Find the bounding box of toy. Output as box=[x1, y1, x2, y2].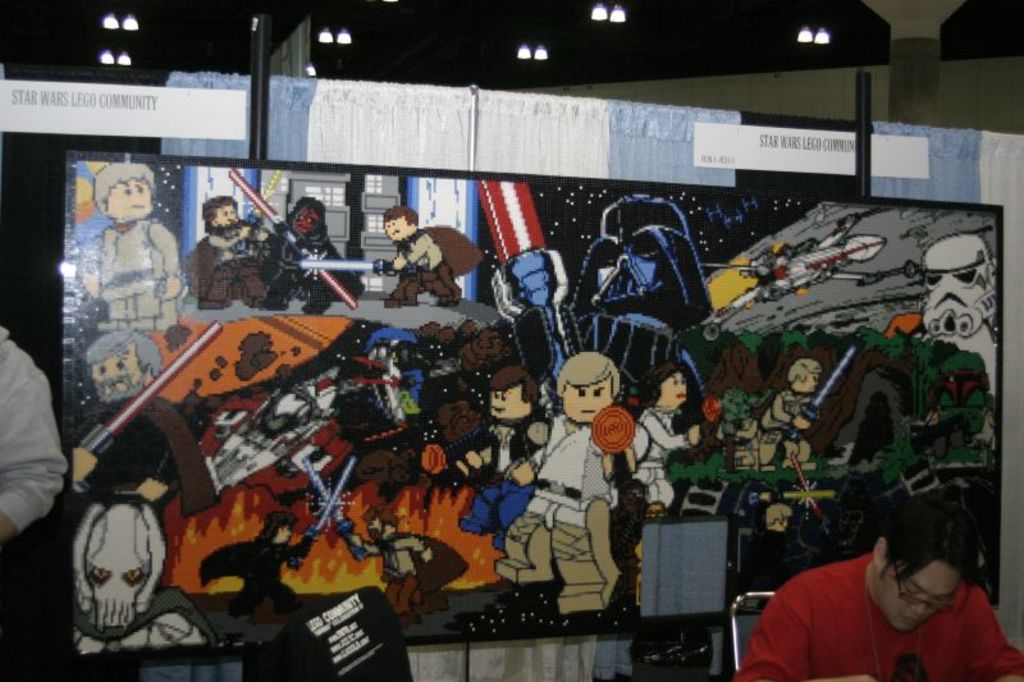
box=[192, 197, 284, 306].
